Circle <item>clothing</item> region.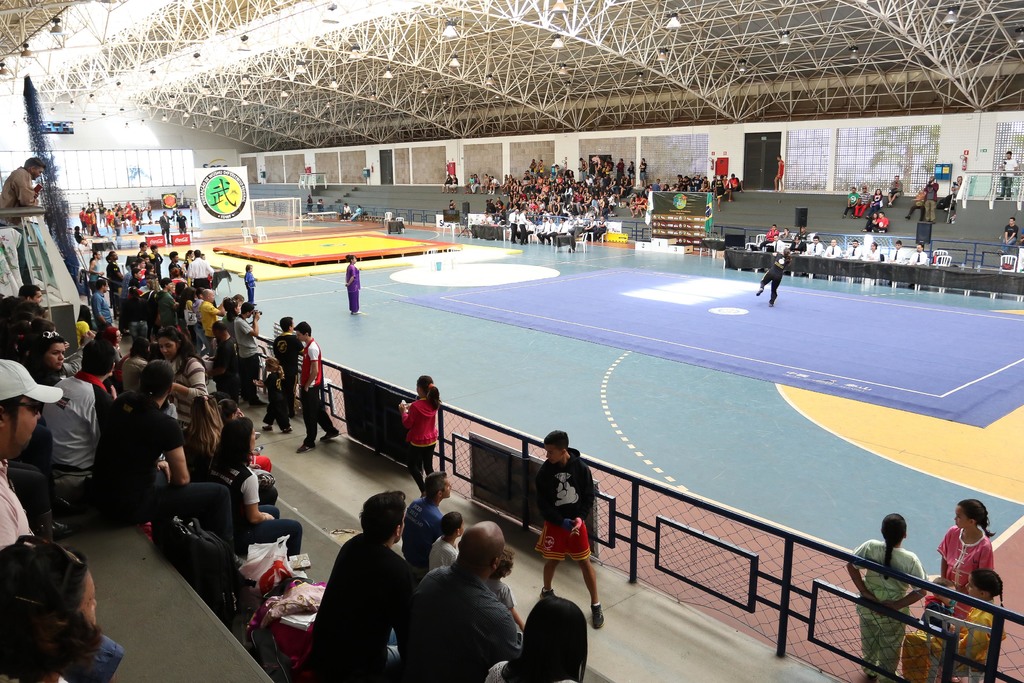
Region: 0, 453, 28, 554.
